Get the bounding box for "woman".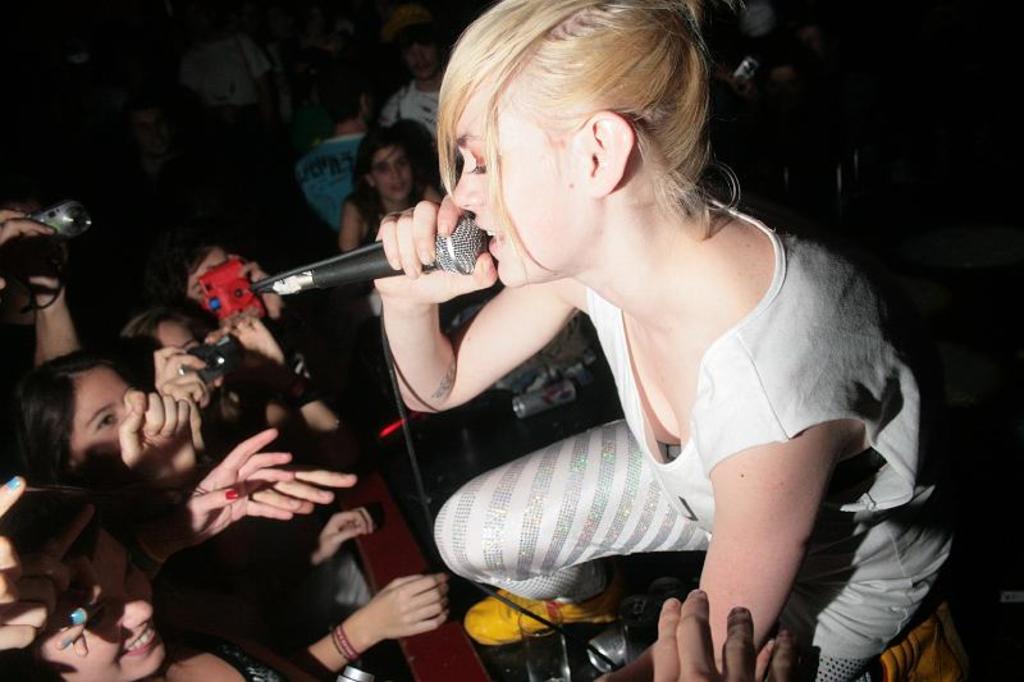
x1=338 y1=124 x2=445 y2=339.
